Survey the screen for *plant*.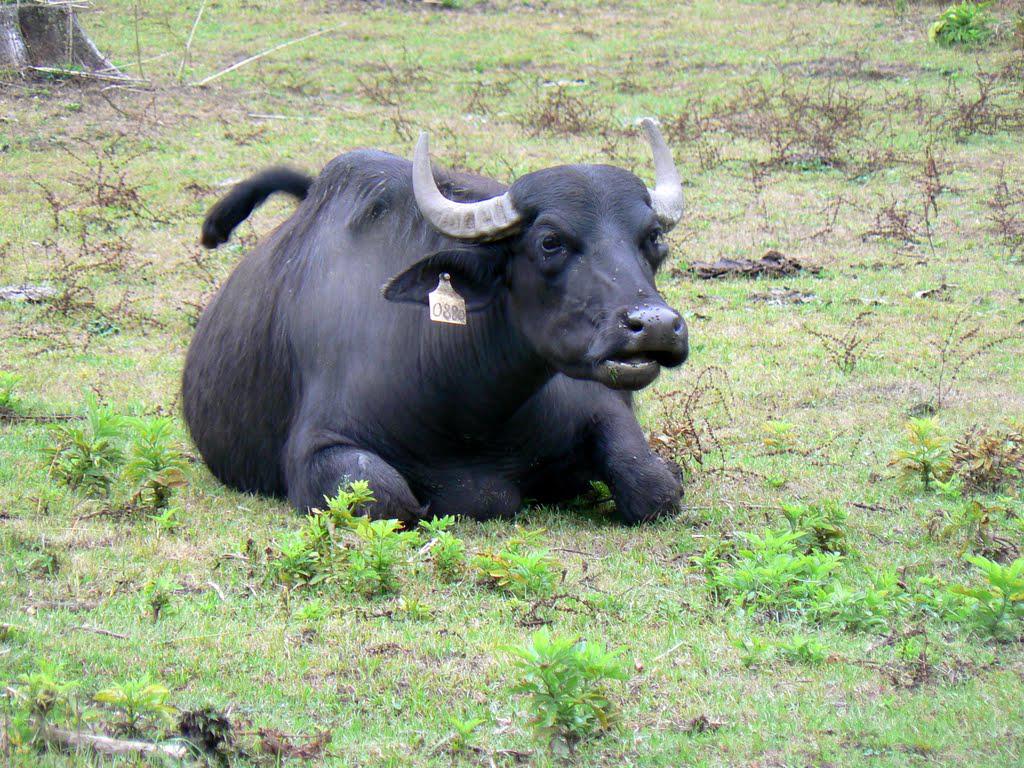
Survey found: [left=954, top=417, right=1018, bottom=491].
